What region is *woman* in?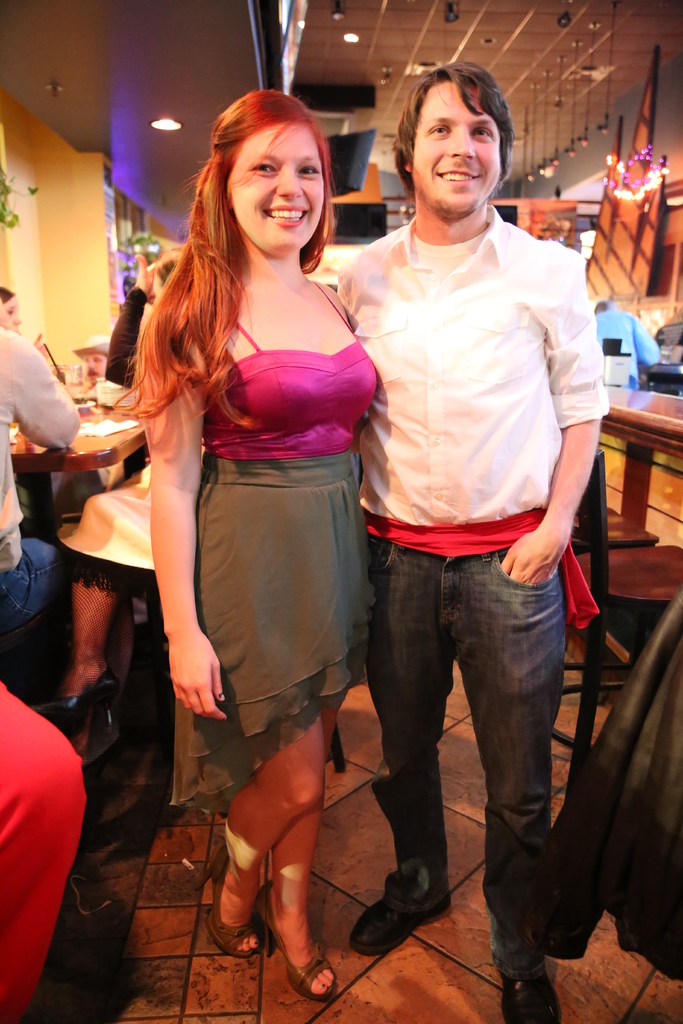
crop(90, 121, 381, 996).
